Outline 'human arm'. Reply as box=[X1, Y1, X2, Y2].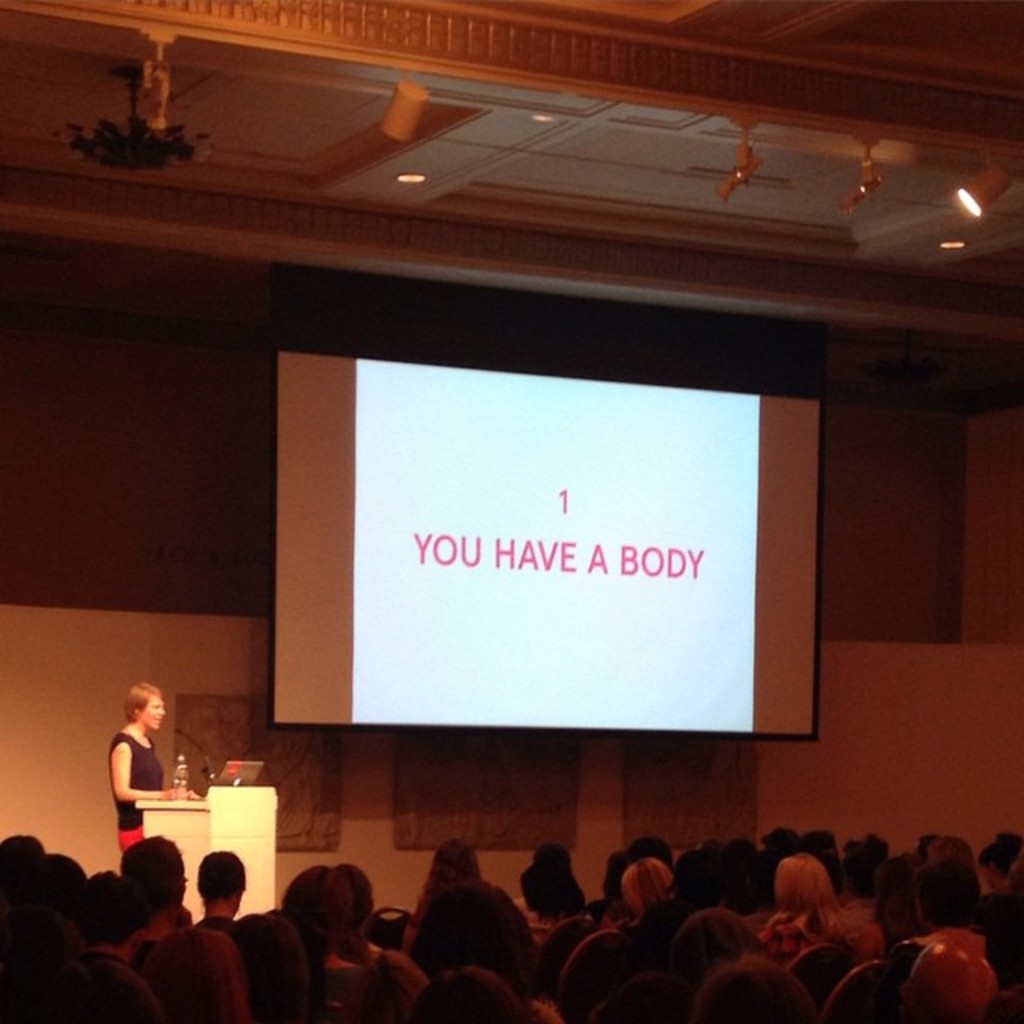
box=[102, 738, 189, 800].
